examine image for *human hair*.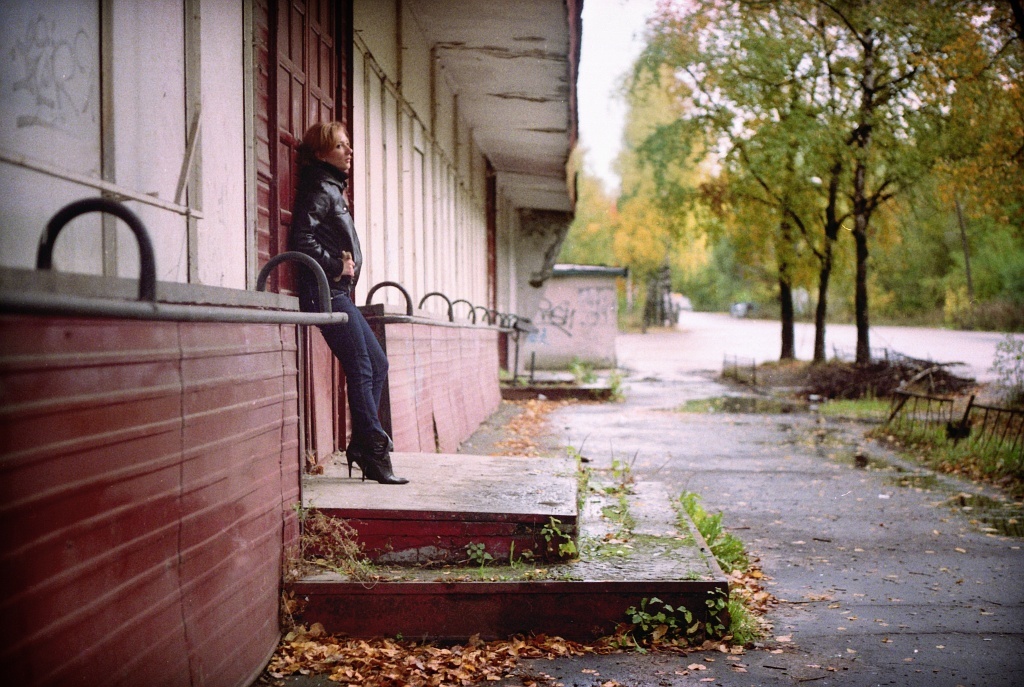
Examination result: <region>303, 118, 339, 159</region>.
